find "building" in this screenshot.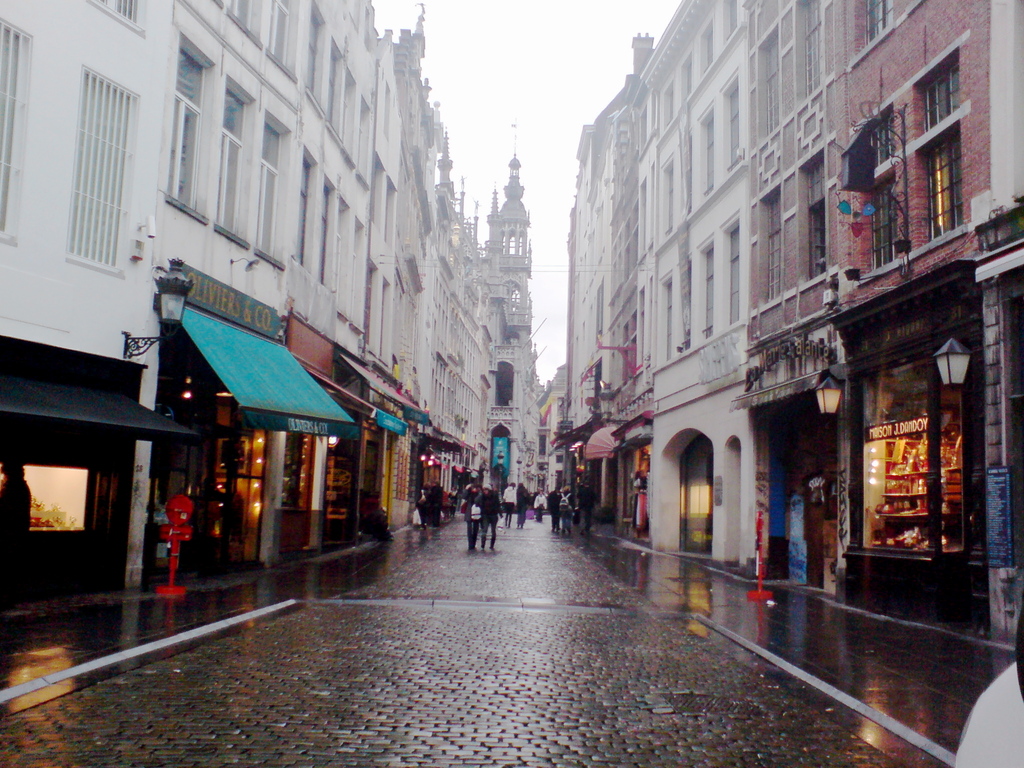
The bounding box for "building" is (x1=0, y1=0, x2=461, y2=701).
